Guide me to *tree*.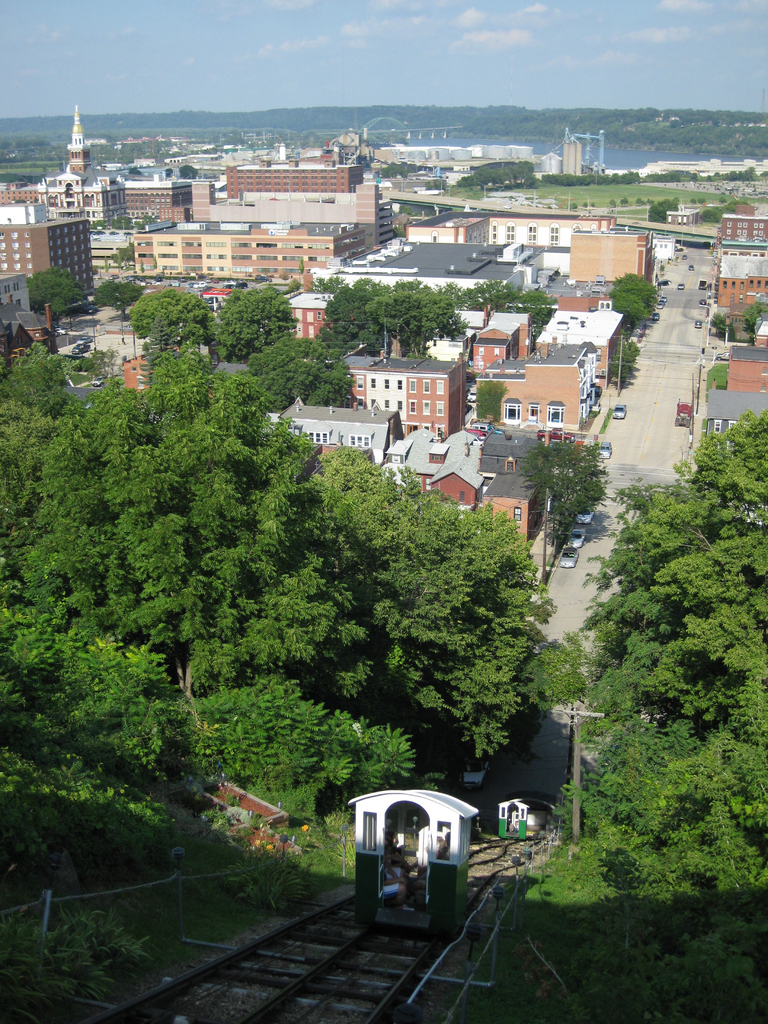
Guidance: BBox(24, 271, 88, 333).
